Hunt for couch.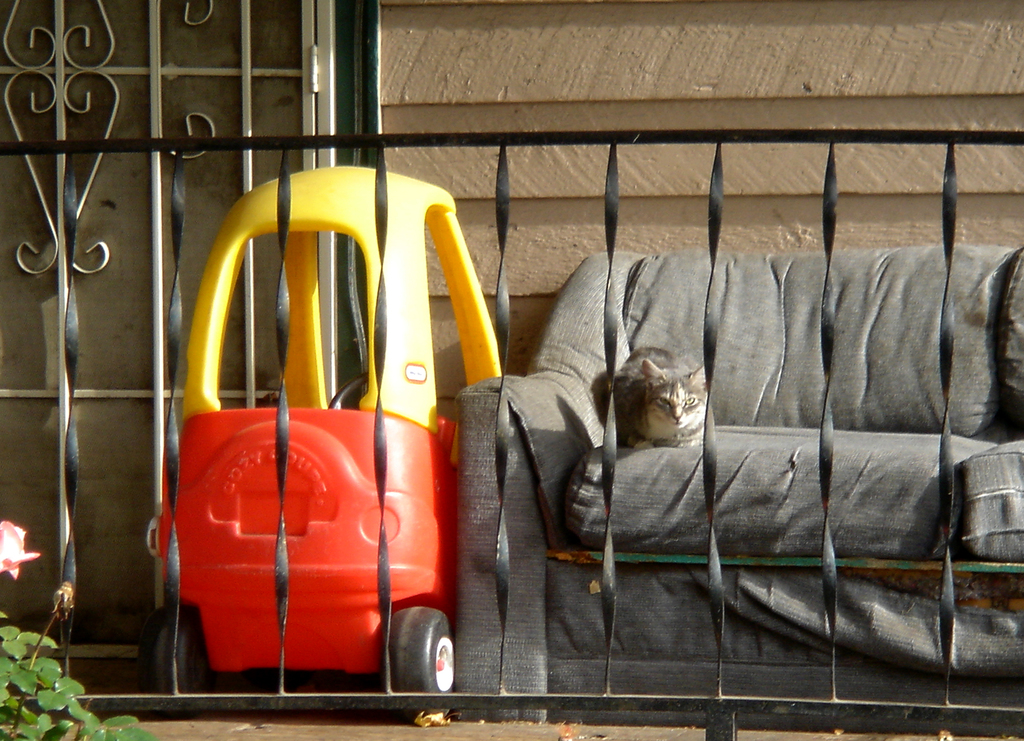
Hunted down at left=456, top=247, right=1023, bottom=736.
